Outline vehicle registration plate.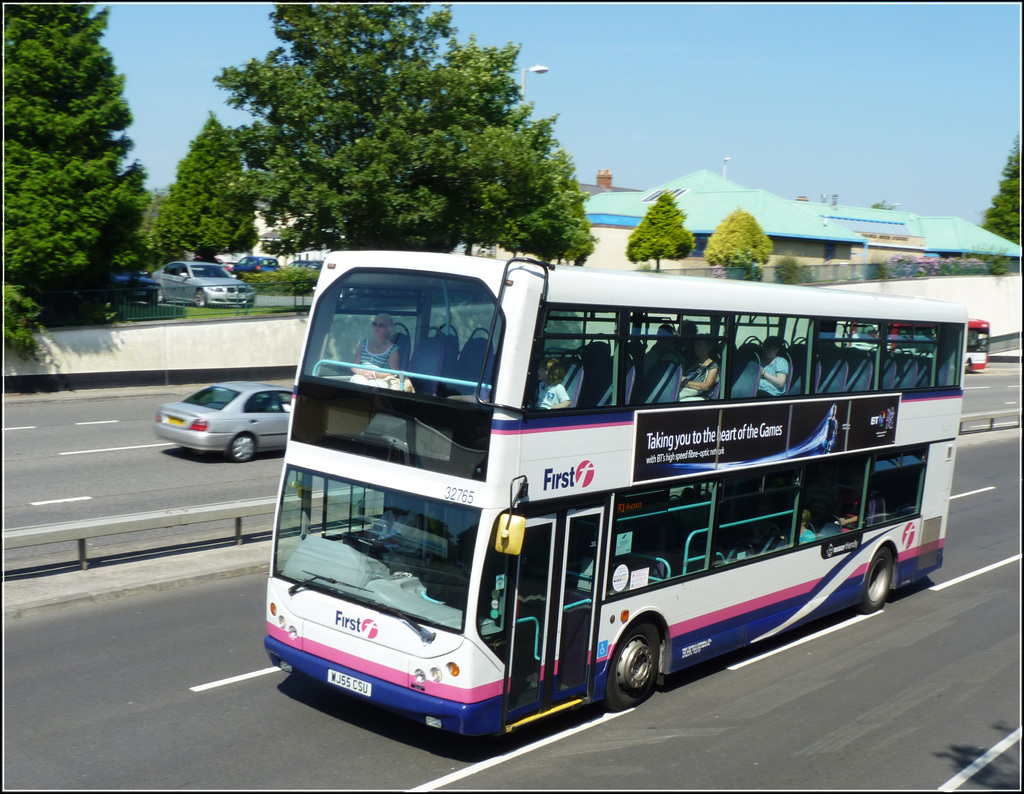
Outline: (327,671,371,695).
